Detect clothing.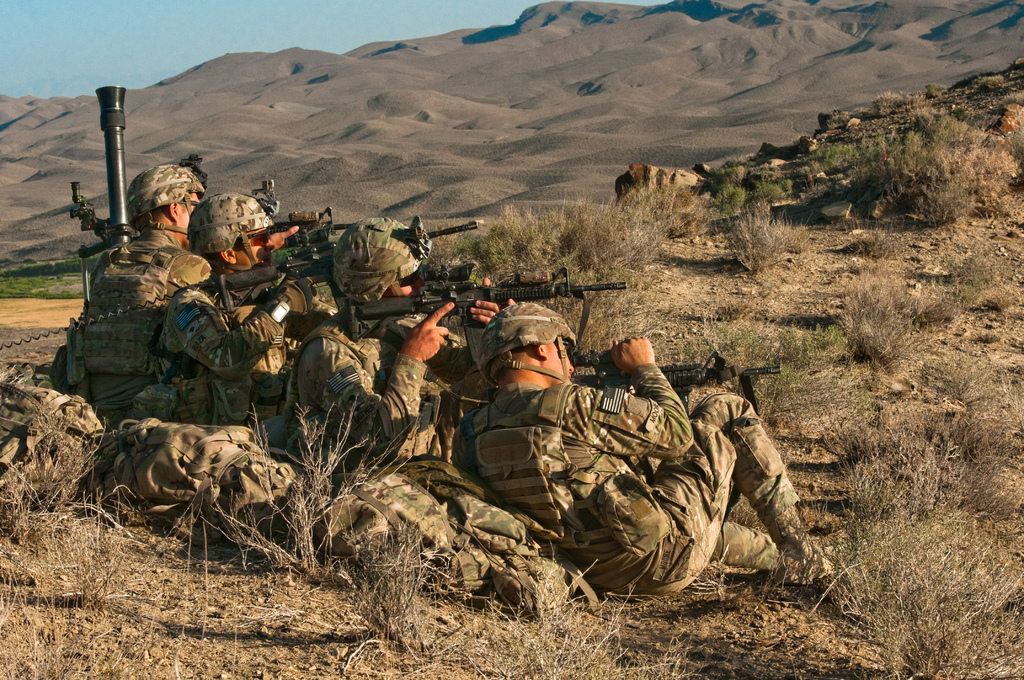
Detected at locate(45, 230, 833, 599).
